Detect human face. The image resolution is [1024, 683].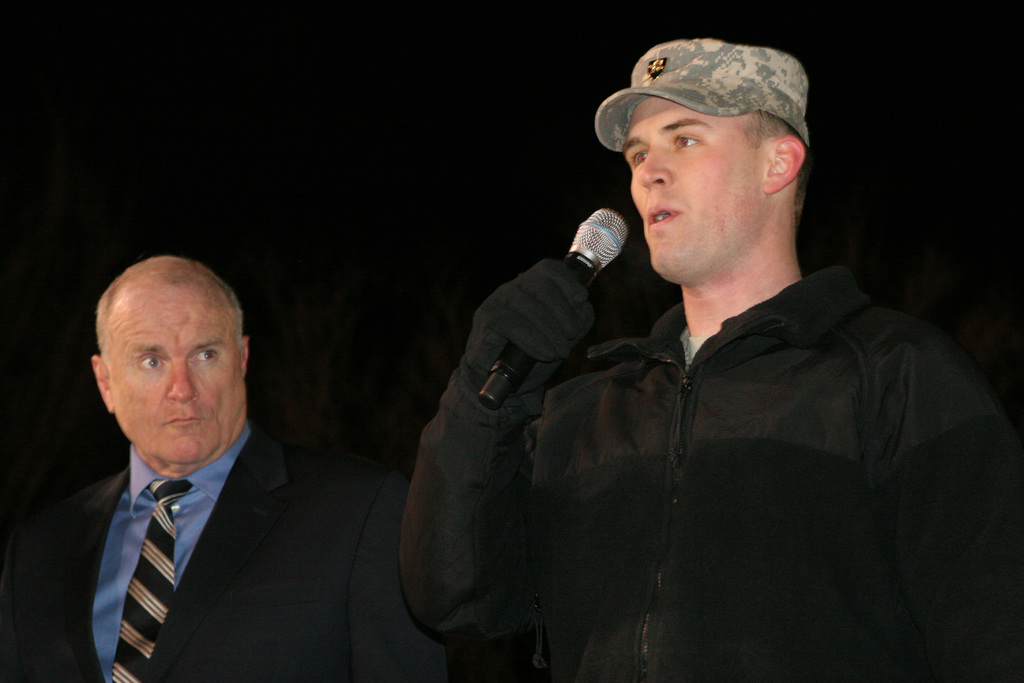
pyautogui.locateOnScreen(621, 95, 765, 276).
